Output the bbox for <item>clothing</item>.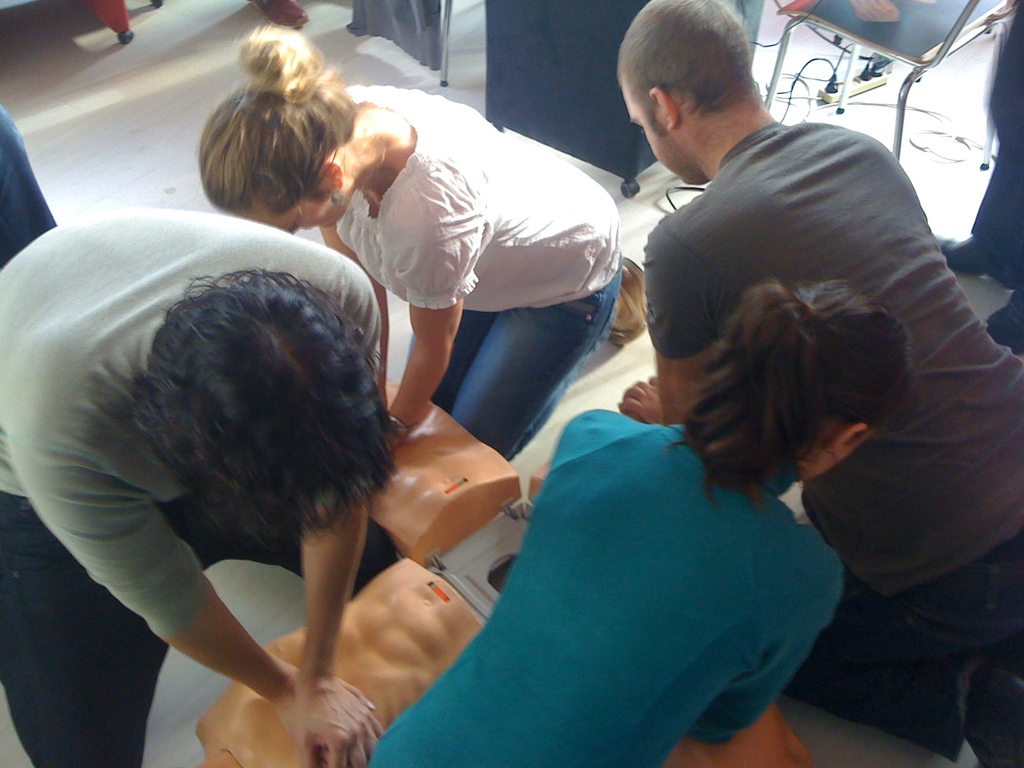
<region>0, 204, 399, 767</region>.
